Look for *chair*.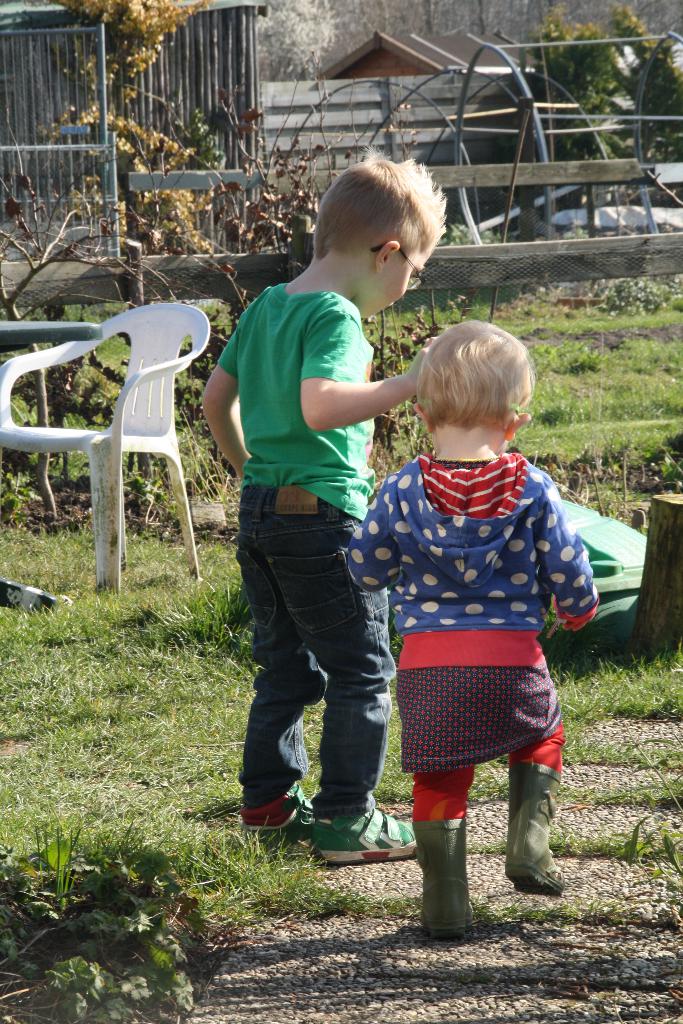
Found: pyautogui.locateOnScreen(19, 294, 214, 630).
